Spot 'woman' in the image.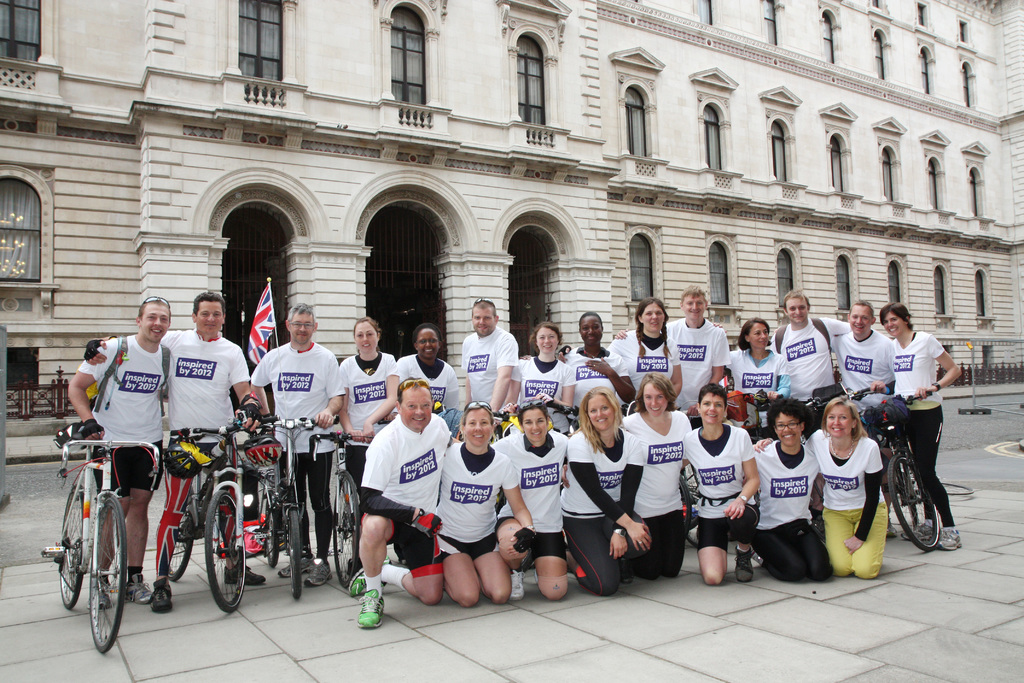
'woman' found at bbox(490, 398, 569, 596).
